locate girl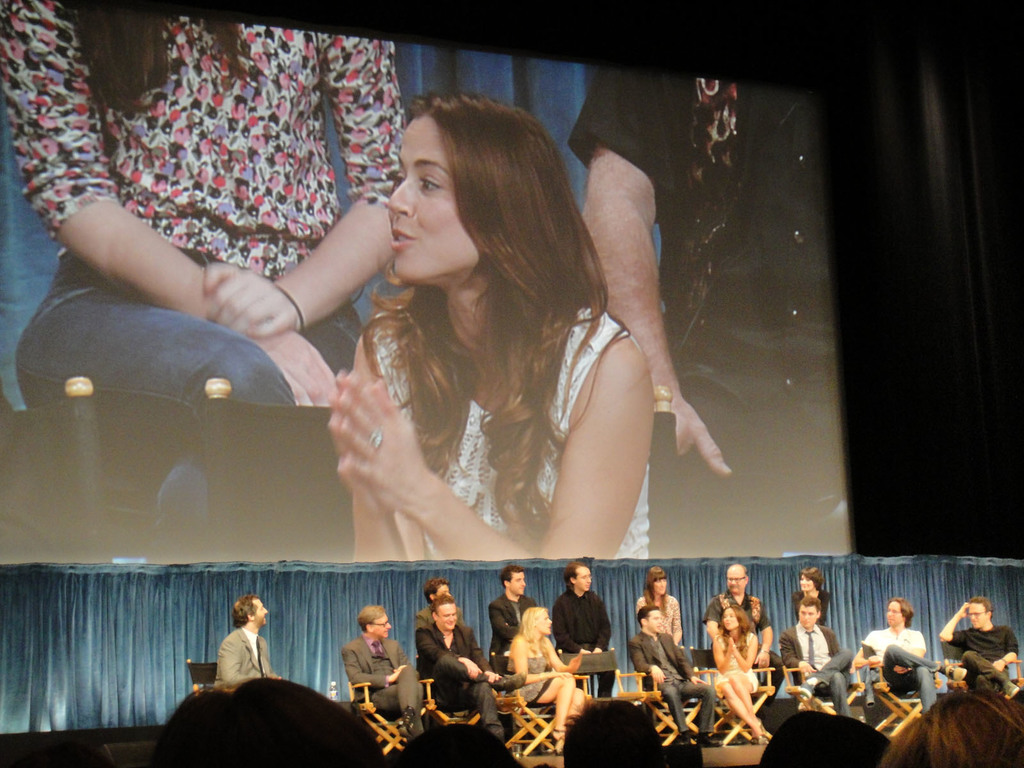
(left=325, top=87, right=655, bottom=553)
